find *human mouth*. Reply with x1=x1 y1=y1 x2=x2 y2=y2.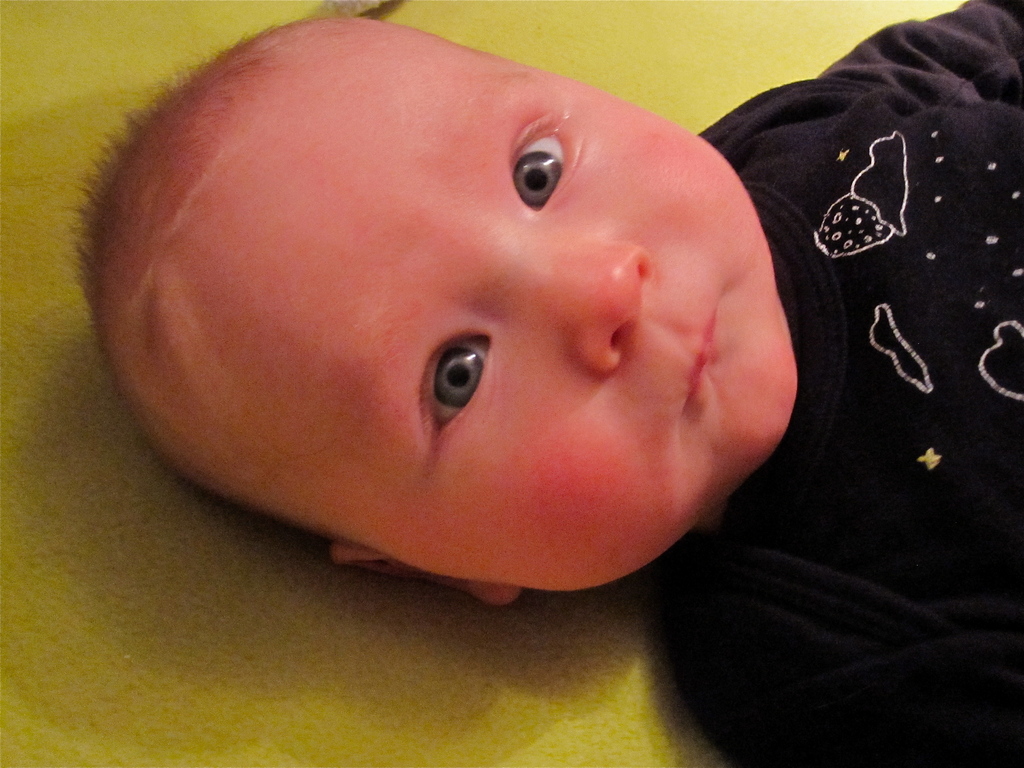
x1=660 y1=291 x2=752 y2=420.
